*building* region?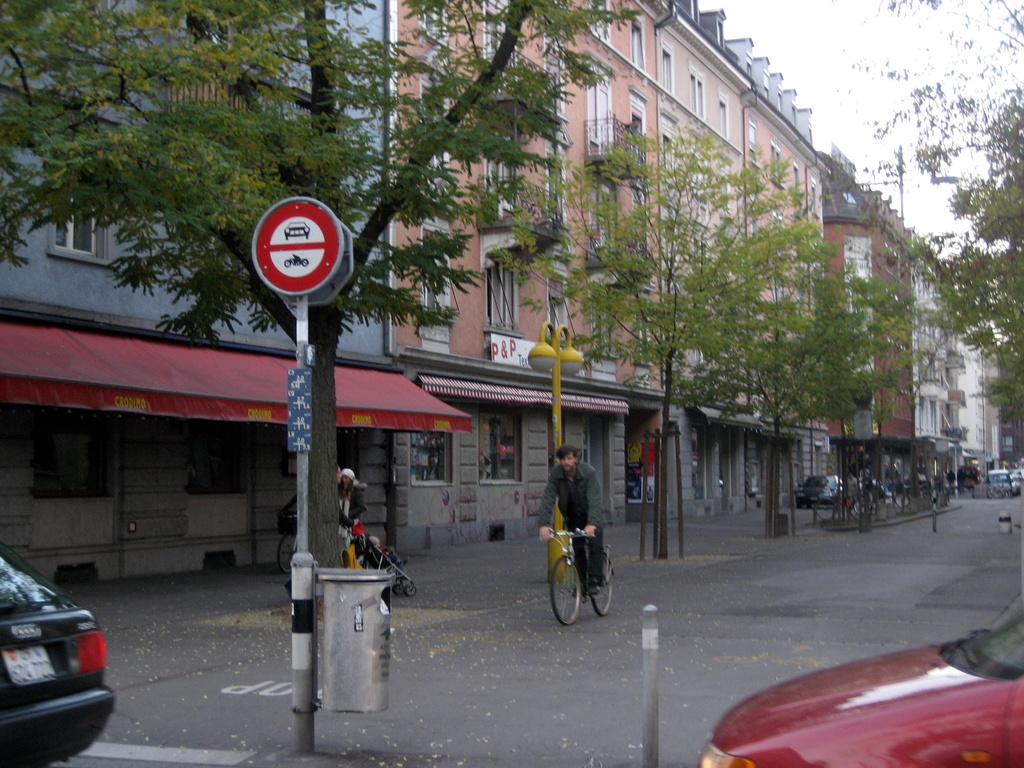
(1, 0, 468, 591)
